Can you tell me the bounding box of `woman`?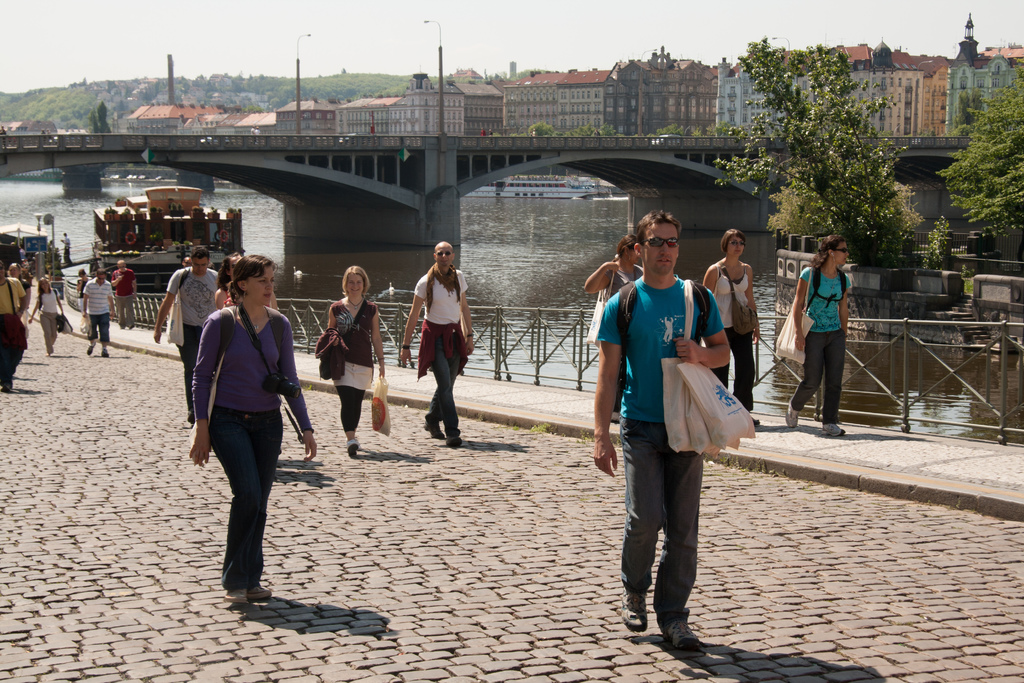
(701,227,763,425).
